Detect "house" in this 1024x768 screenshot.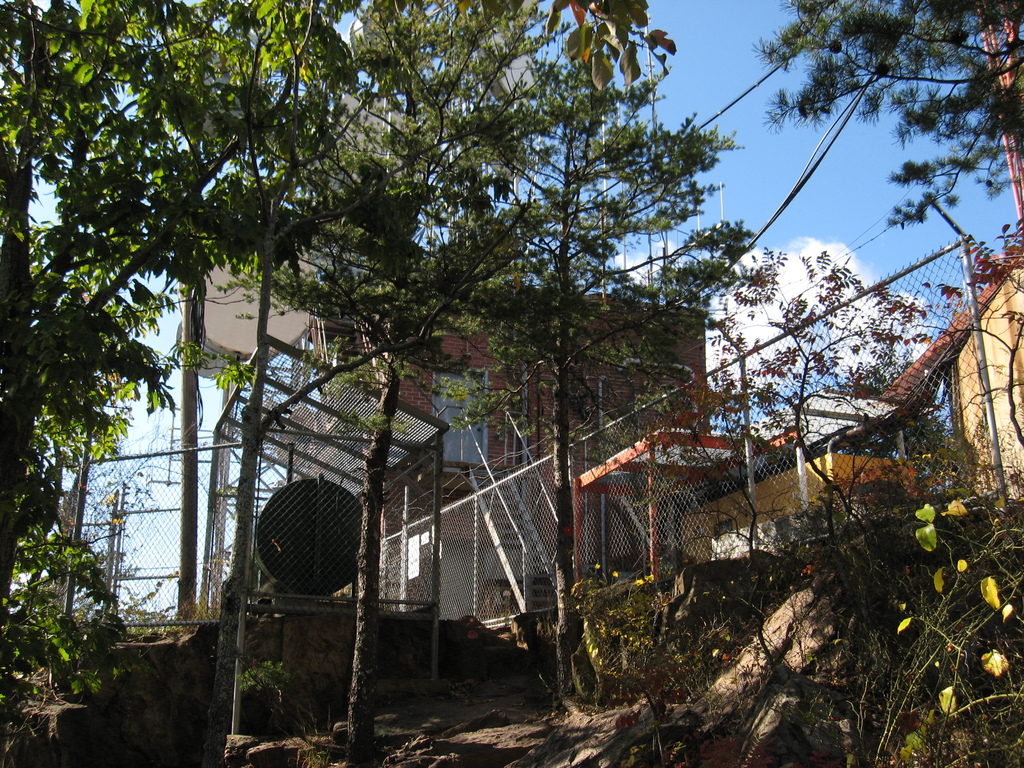
Detection: bbox=(177, 200, 719, 621).
